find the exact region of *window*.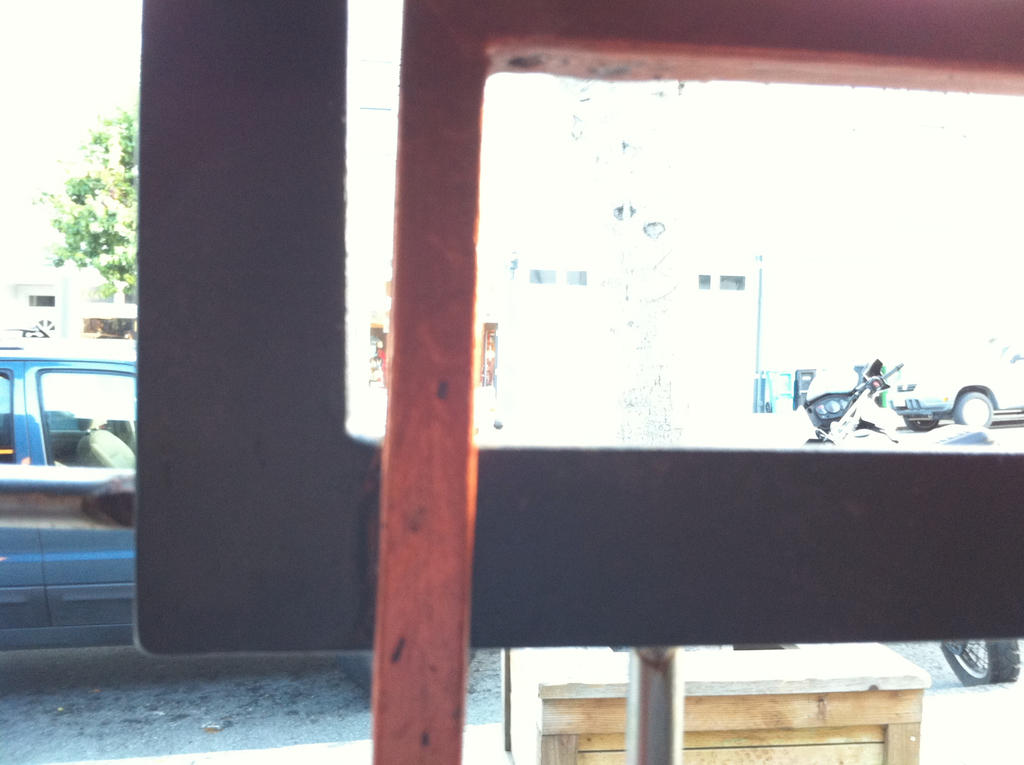
Exact region: box=[566, 271, 586, 286].
